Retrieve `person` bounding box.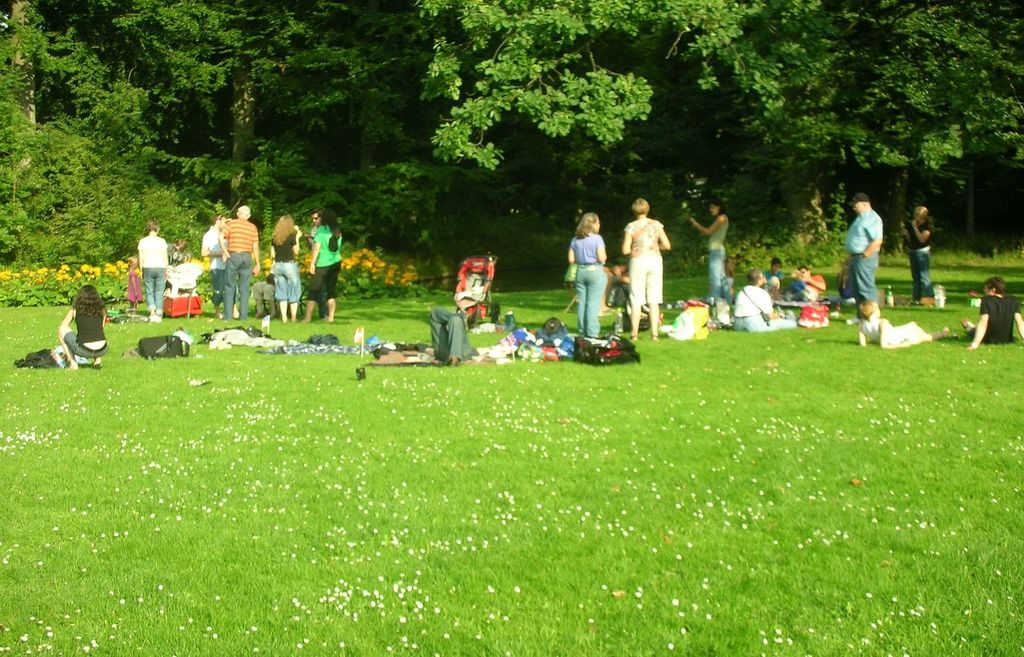
Bounding box: box(194, 212, 226, 317).
